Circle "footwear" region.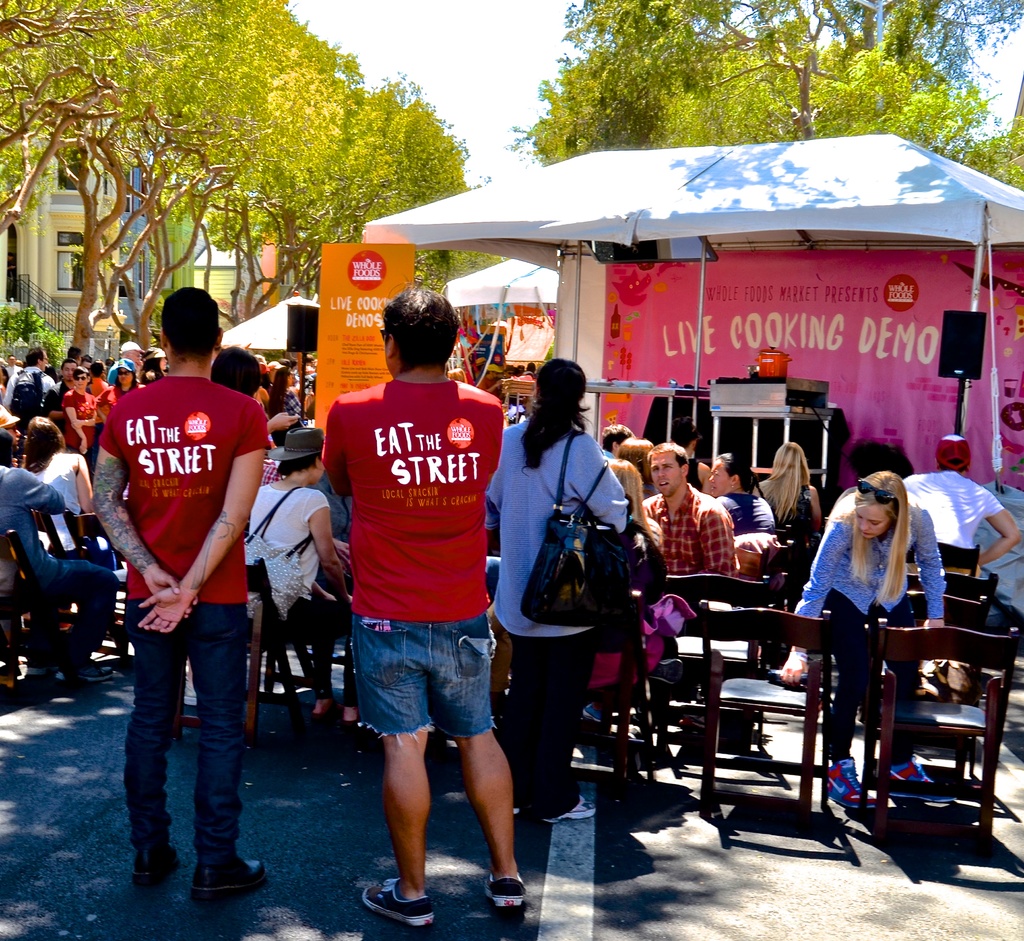
Region: [362,880,438,928].
